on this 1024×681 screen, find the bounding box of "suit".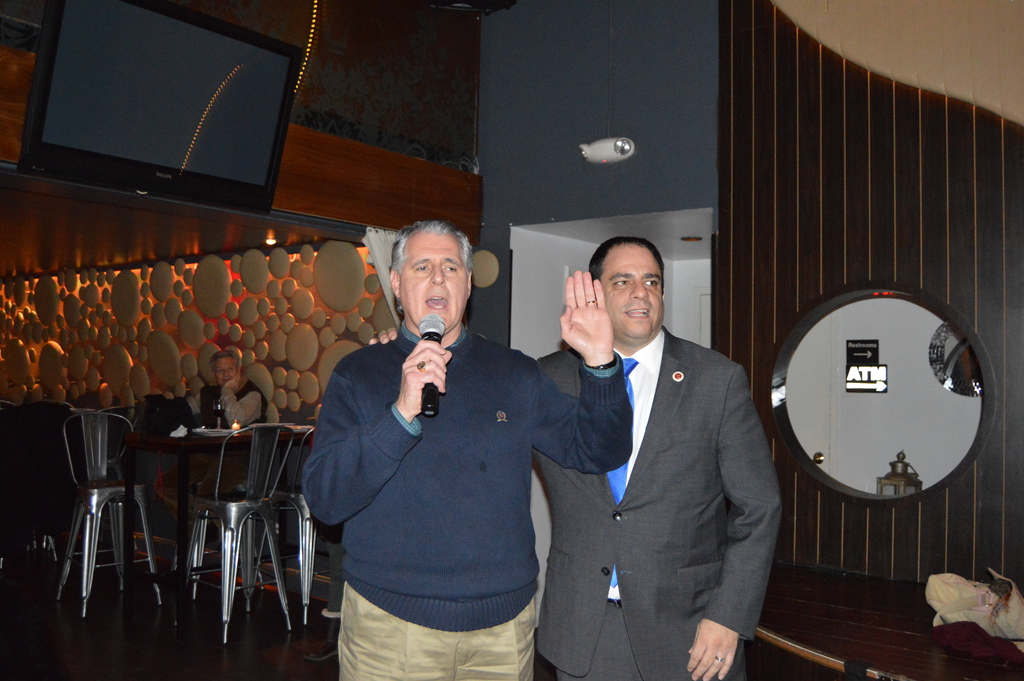
Bounding box: bbox(464, 199, 757, 680).
